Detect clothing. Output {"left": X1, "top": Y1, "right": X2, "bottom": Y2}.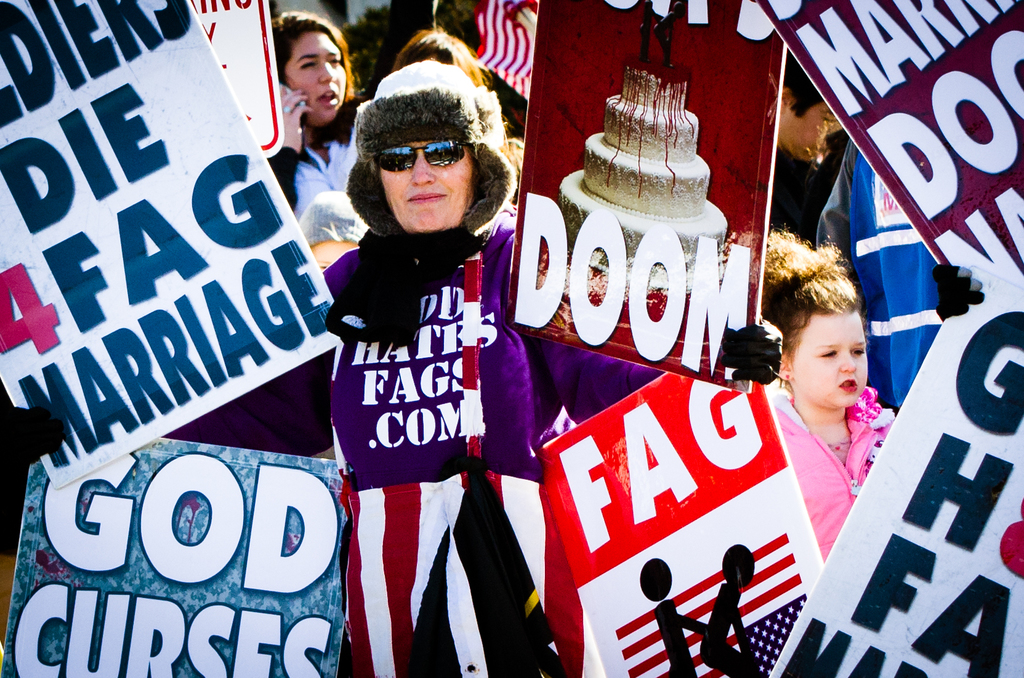
{"left": 302, "top": 168, "right": 531, "bottom": 634}.
